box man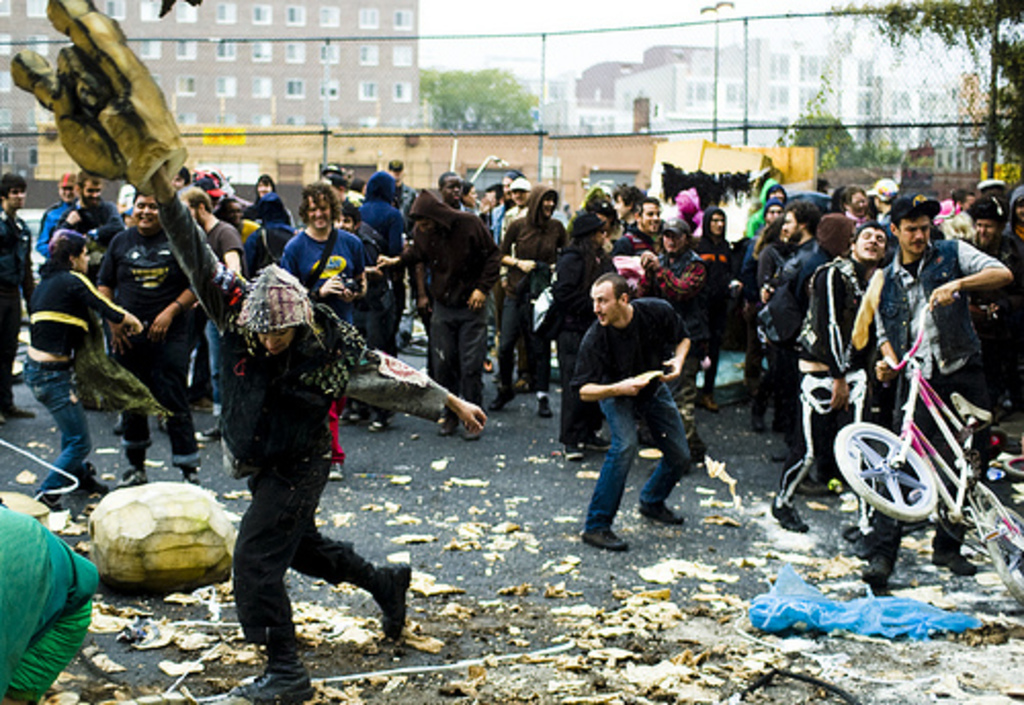
x1=283, y1=182, x2=365, y2=480
